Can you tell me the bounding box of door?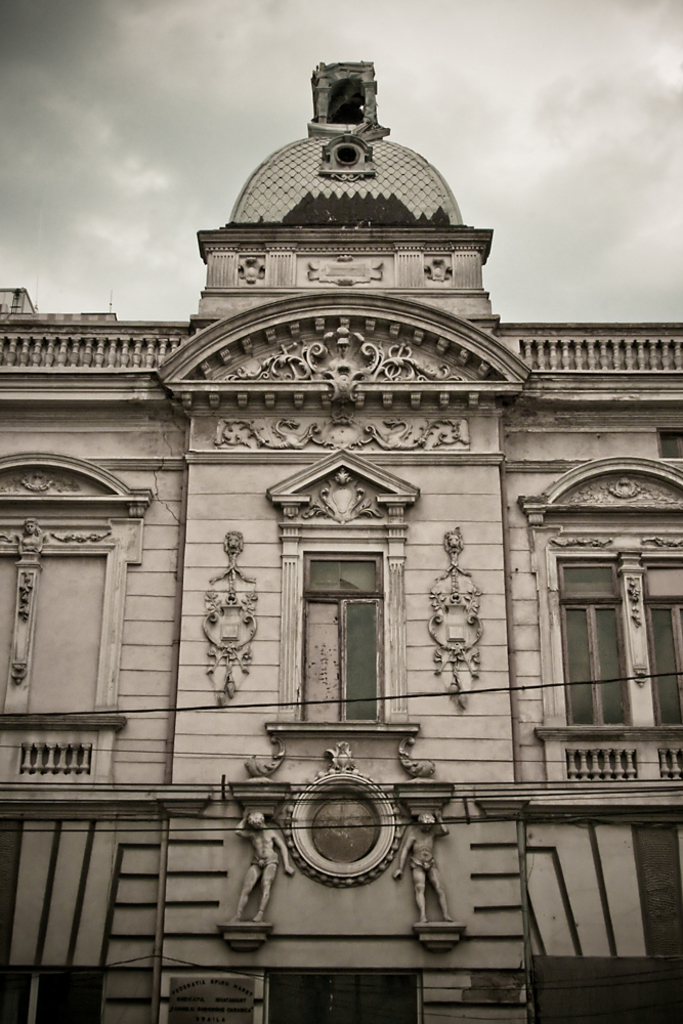
pyautogui.locateOnScreen(254, 975, 415, 1023).
